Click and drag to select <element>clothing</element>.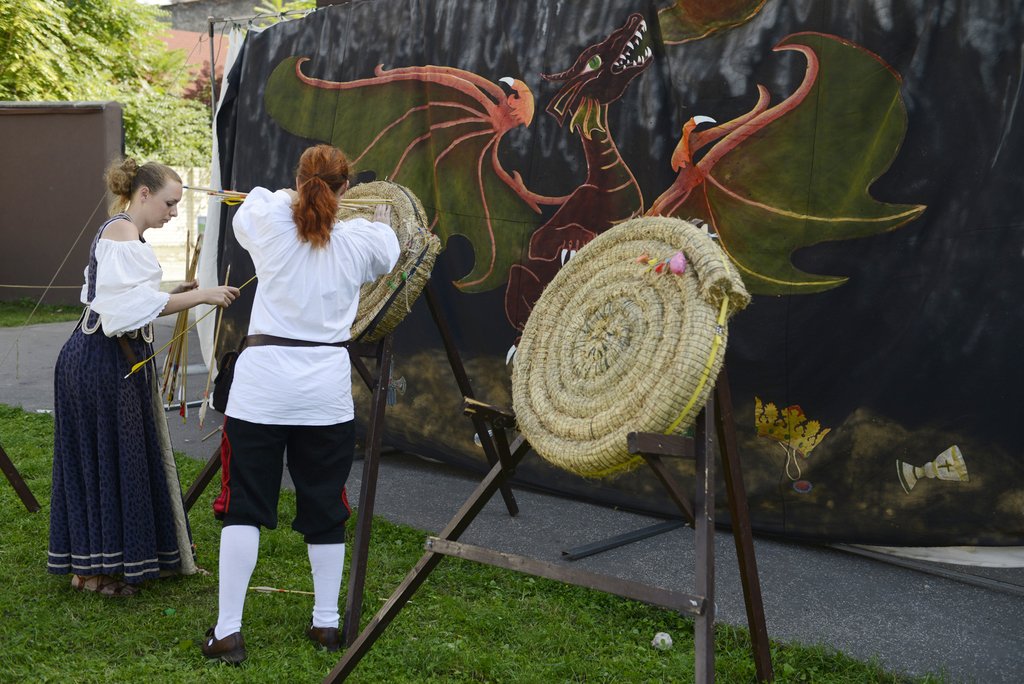
Selection: x1=205, y1=191, x2=400, y2=648.
